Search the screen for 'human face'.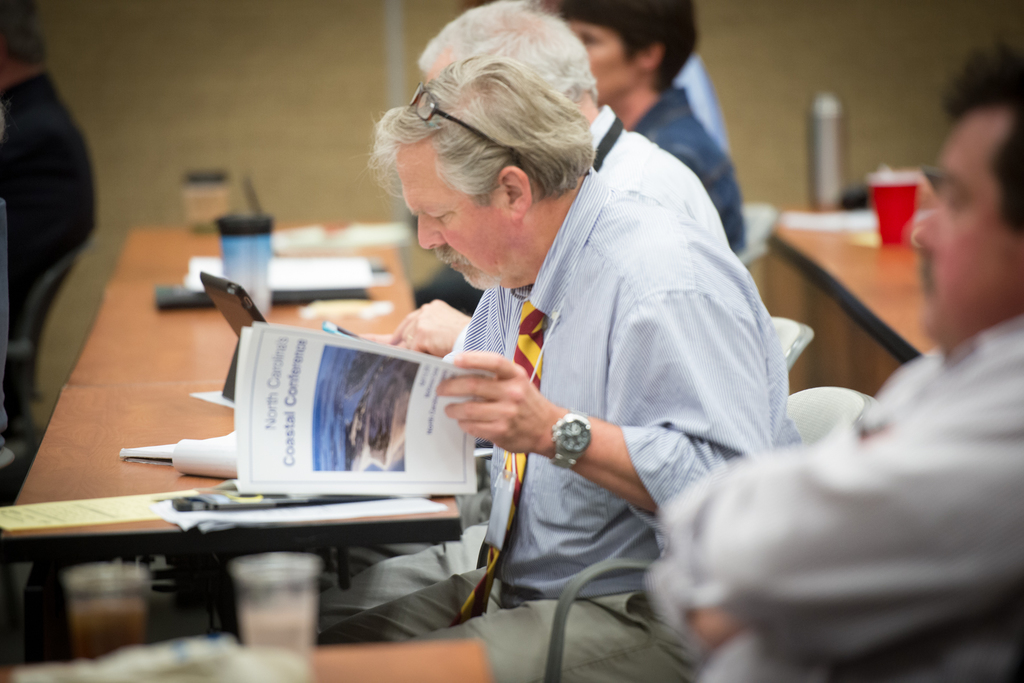
Found at bbox=(560, 15, 640, 105).
